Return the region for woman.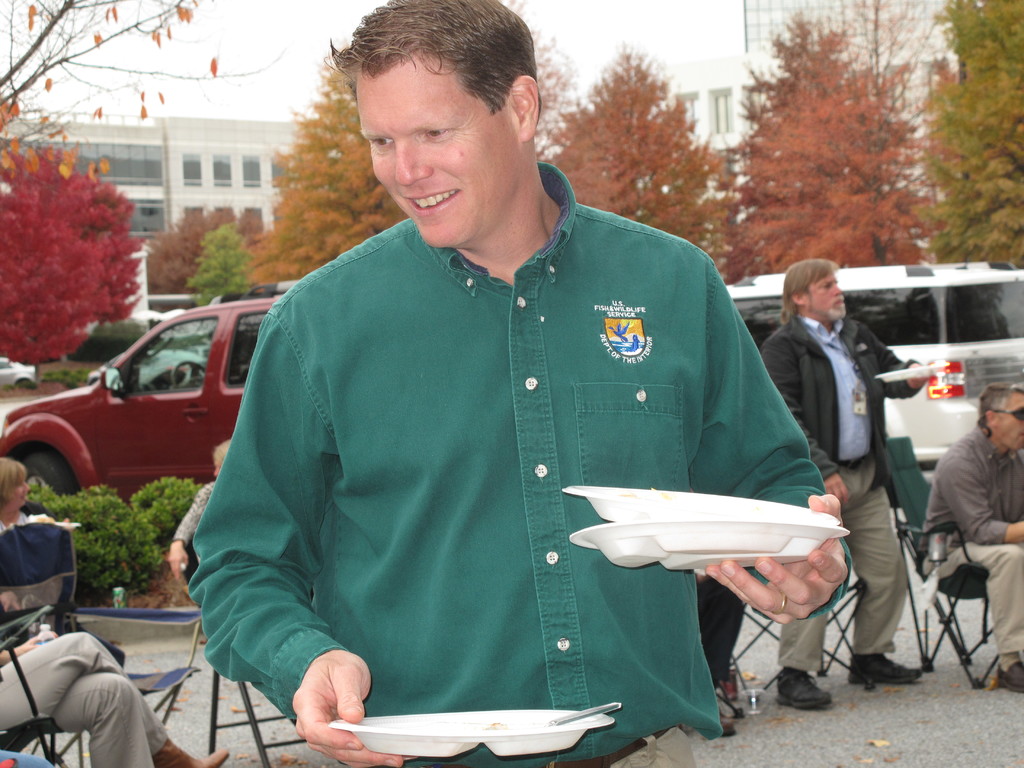
box(0, 454, 78, 629).
